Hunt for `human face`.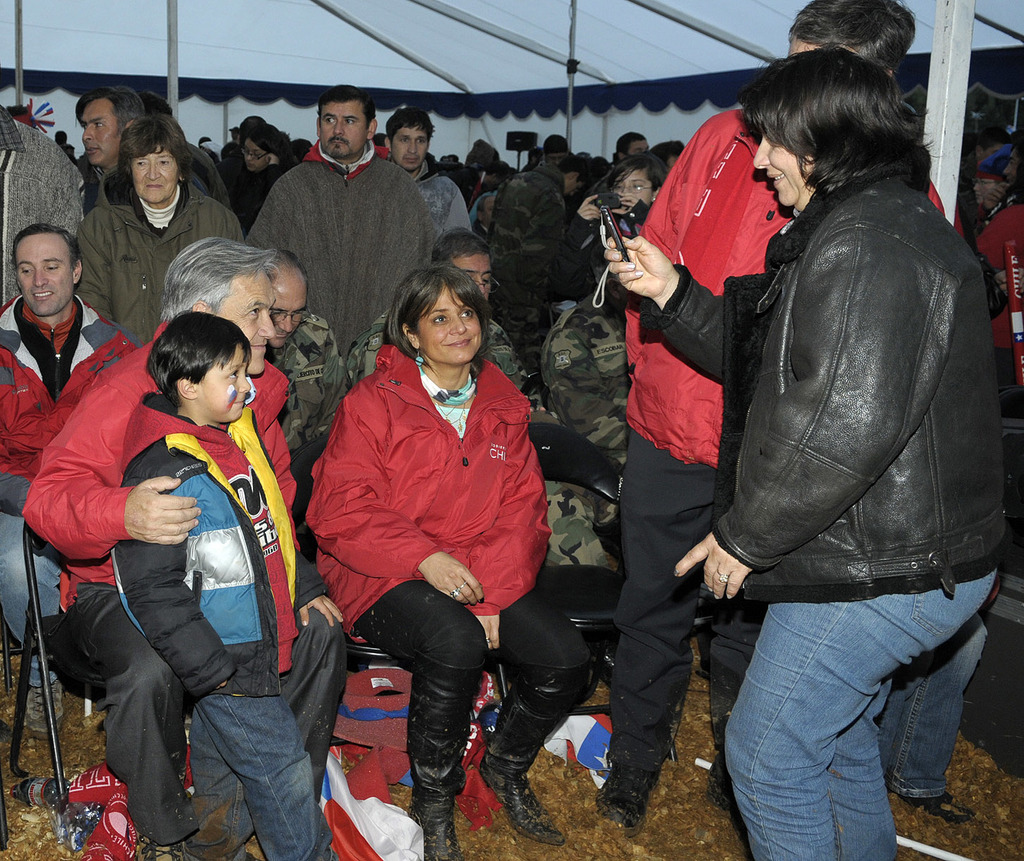
Hunted down at region(615, 166, 650, 199).
